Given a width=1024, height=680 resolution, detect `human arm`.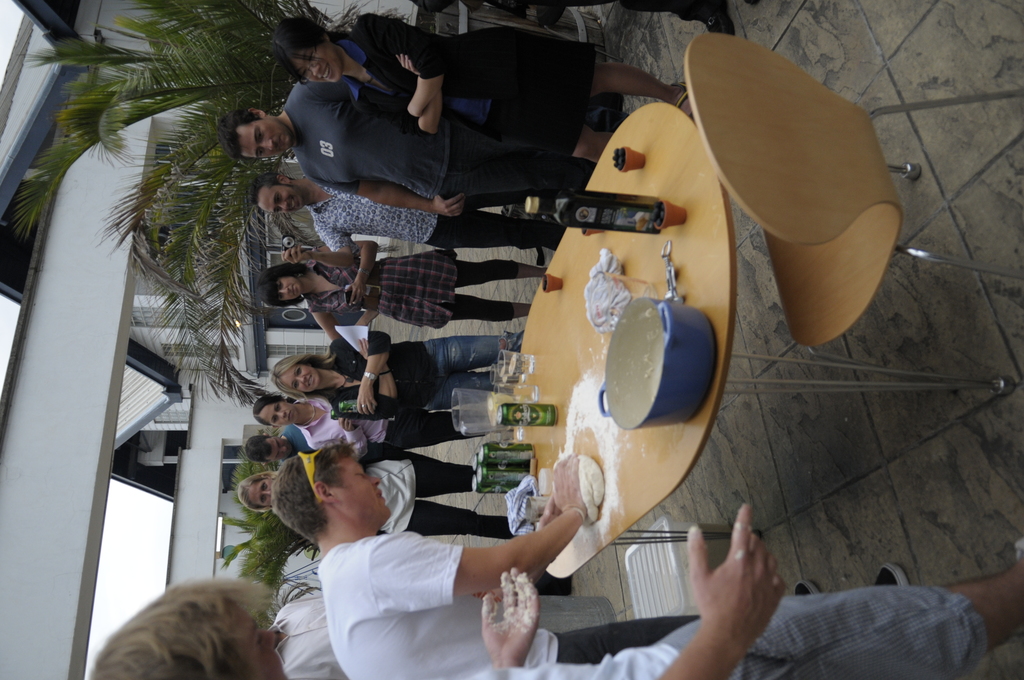
locate(479, 560, 544, 669).
